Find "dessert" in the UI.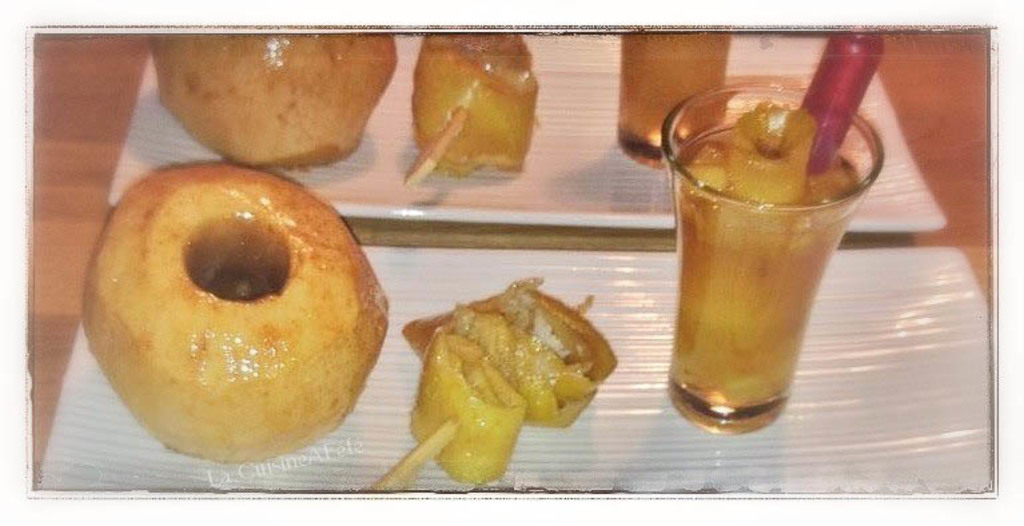
UI element at region(77, 172, 380, 478).
